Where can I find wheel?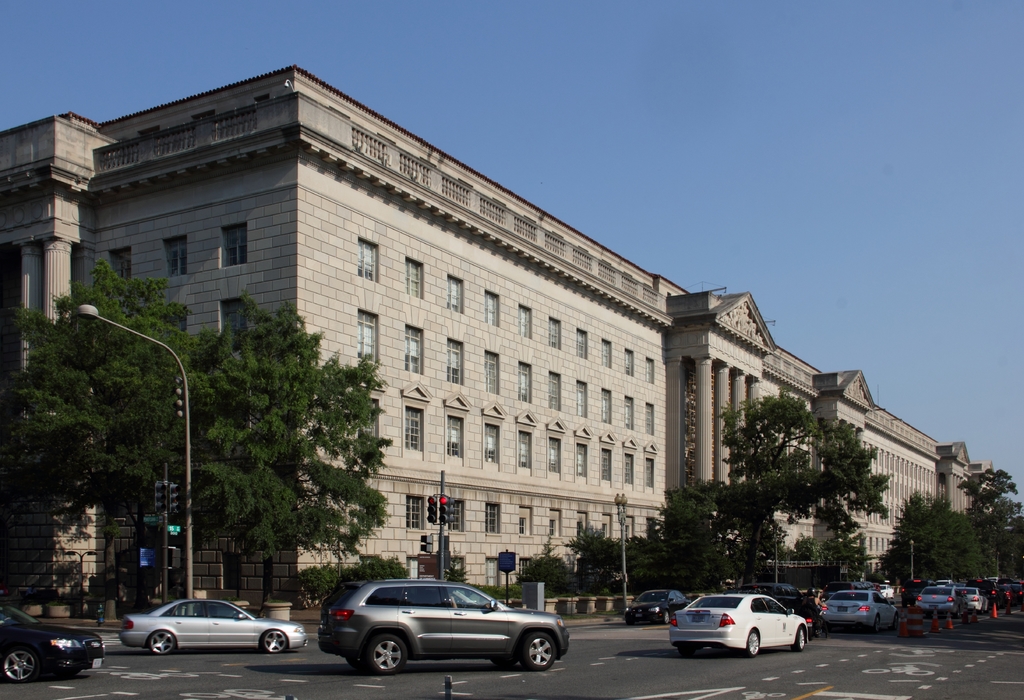
You can find it at (364, 632, 407, 672).
